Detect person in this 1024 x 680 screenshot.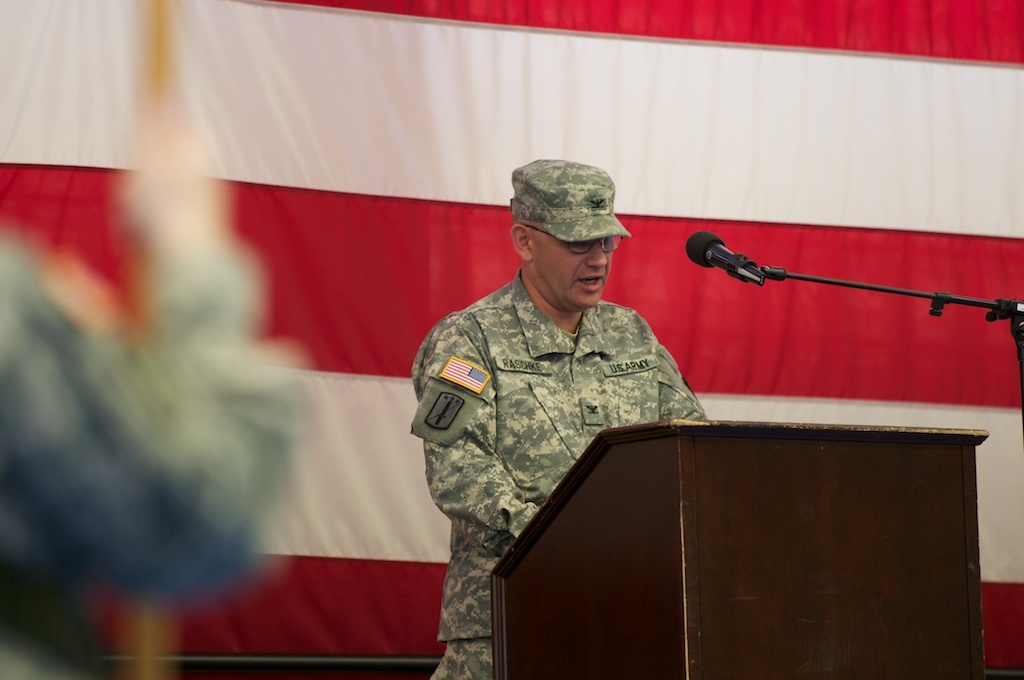
Detection: bbox(408, 169, 709, 679).
